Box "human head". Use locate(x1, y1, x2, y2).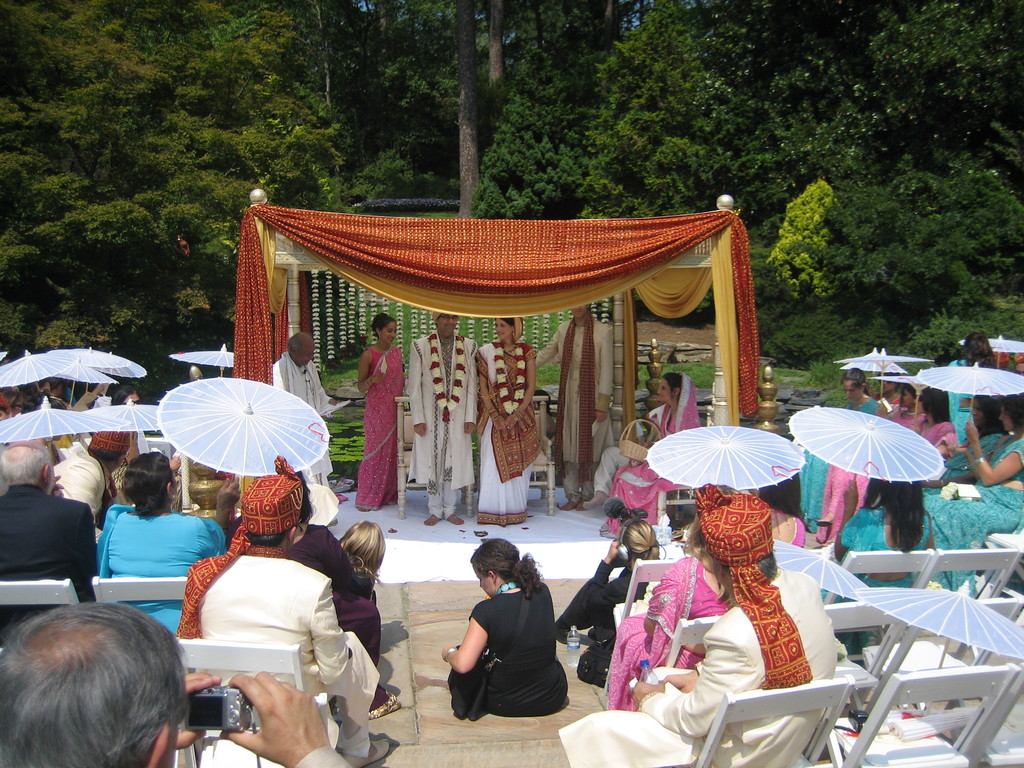
locate(0, 439, 58, 486).
